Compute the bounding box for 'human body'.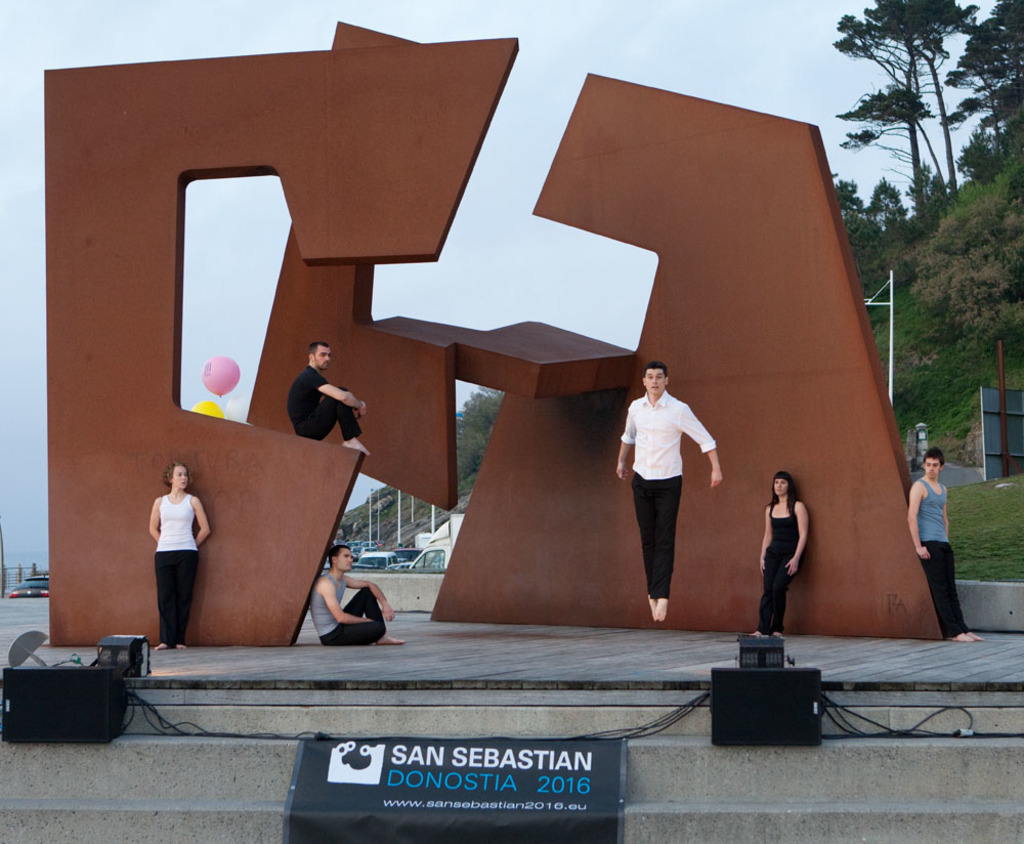
crop(752, 466, 815, 634).
